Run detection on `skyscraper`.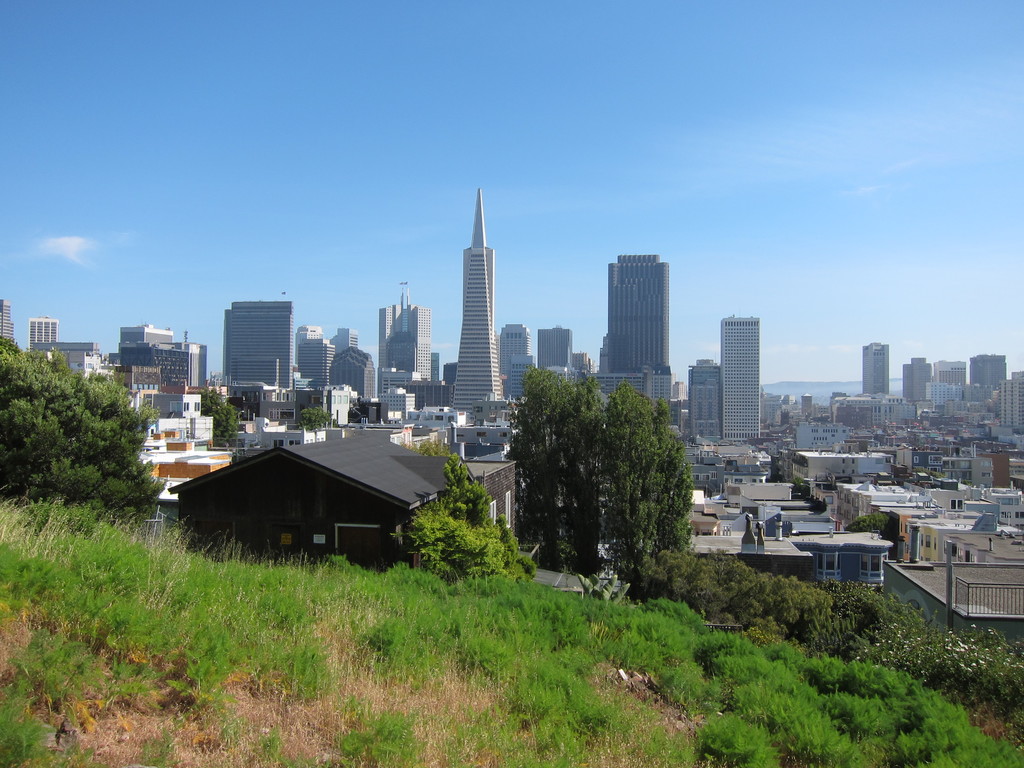
Result: detection(449, 184, 499, 436).
